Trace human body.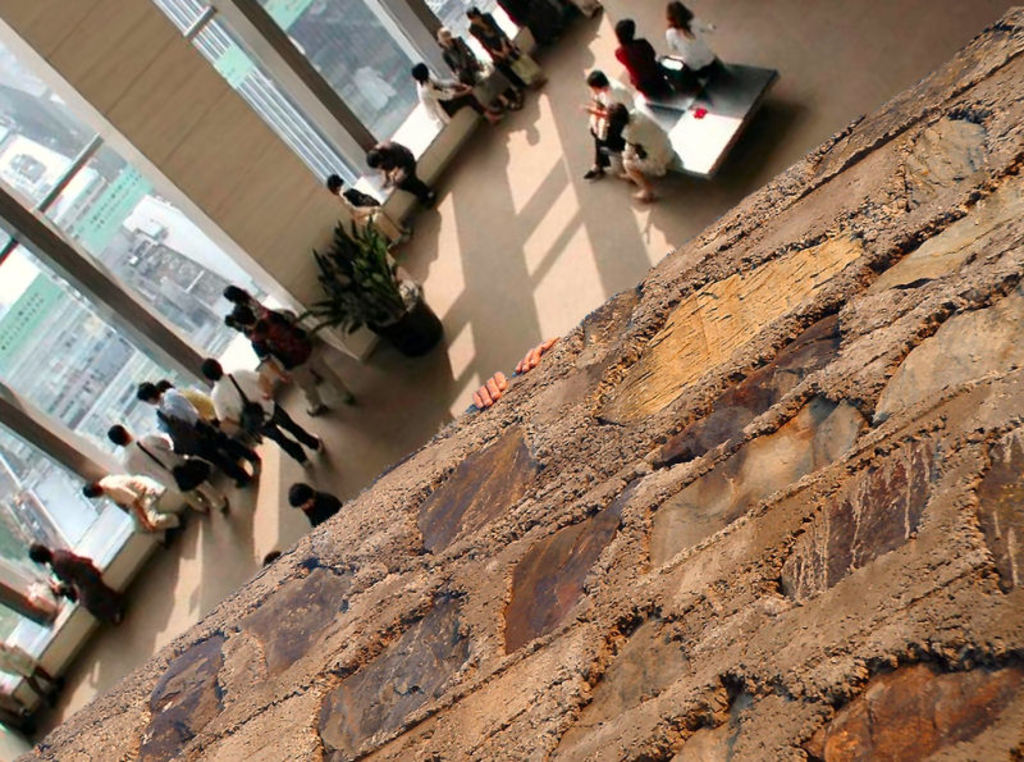
Traced to 666:19:726:78.
